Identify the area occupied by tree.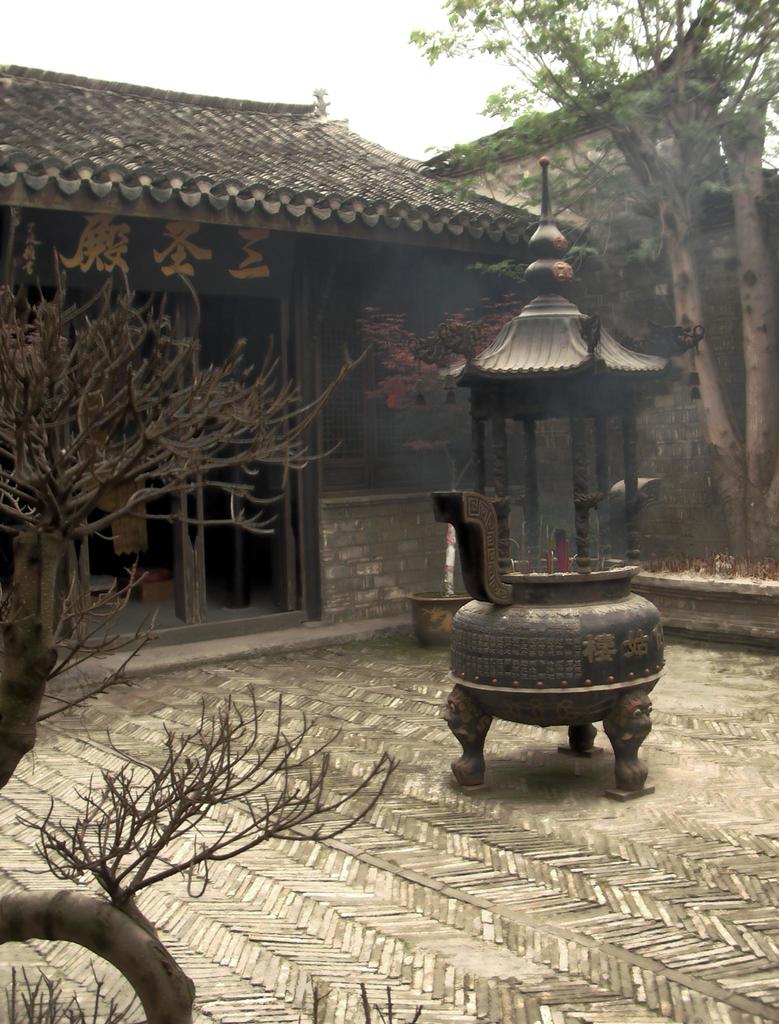
Area: <bbox>405, 0, 778, 576</bbox>.
